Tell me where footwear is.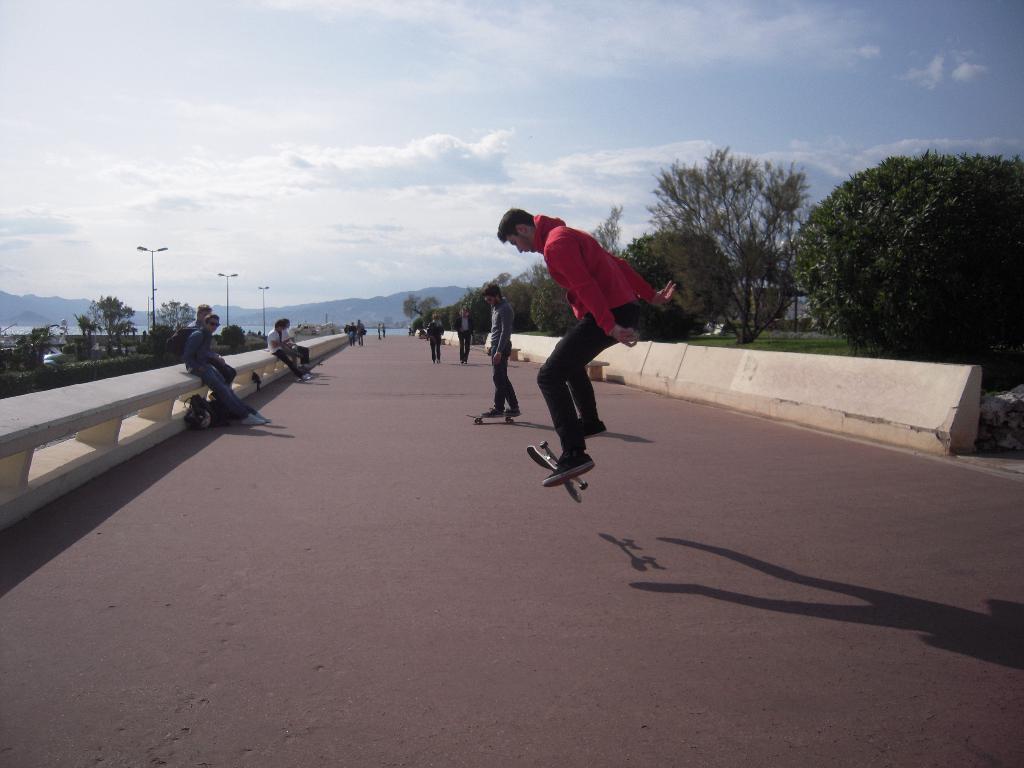
footwear is at {"left": 572, "top": 414, "right": 611, "bottom": 440}.
